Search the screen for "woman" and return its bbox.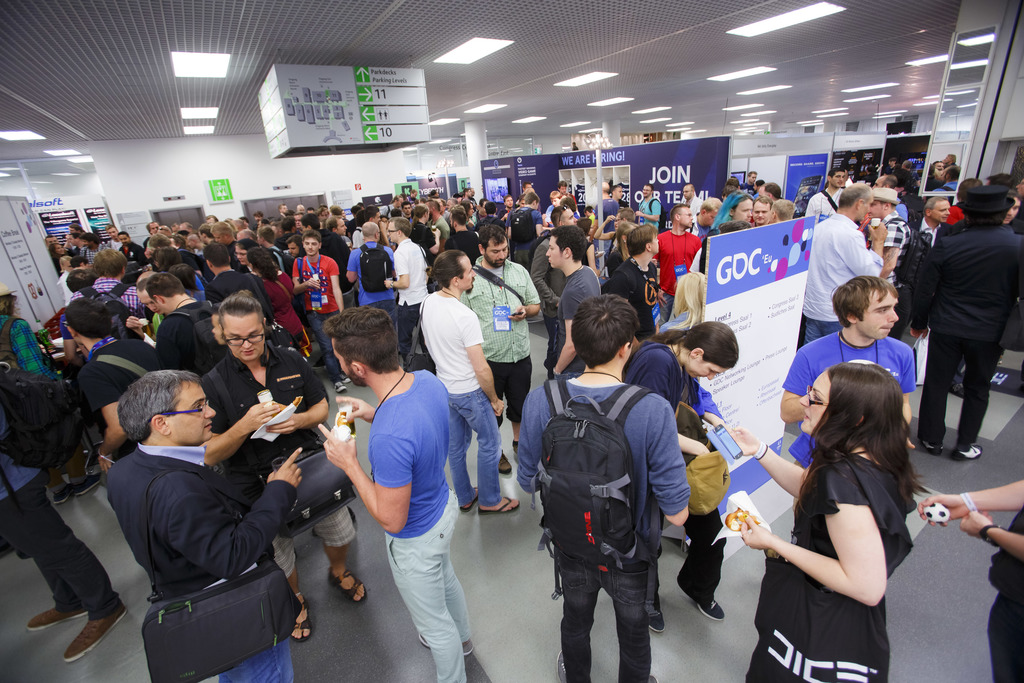
Found: (left=752, top=317, right=939, bottom=682).
